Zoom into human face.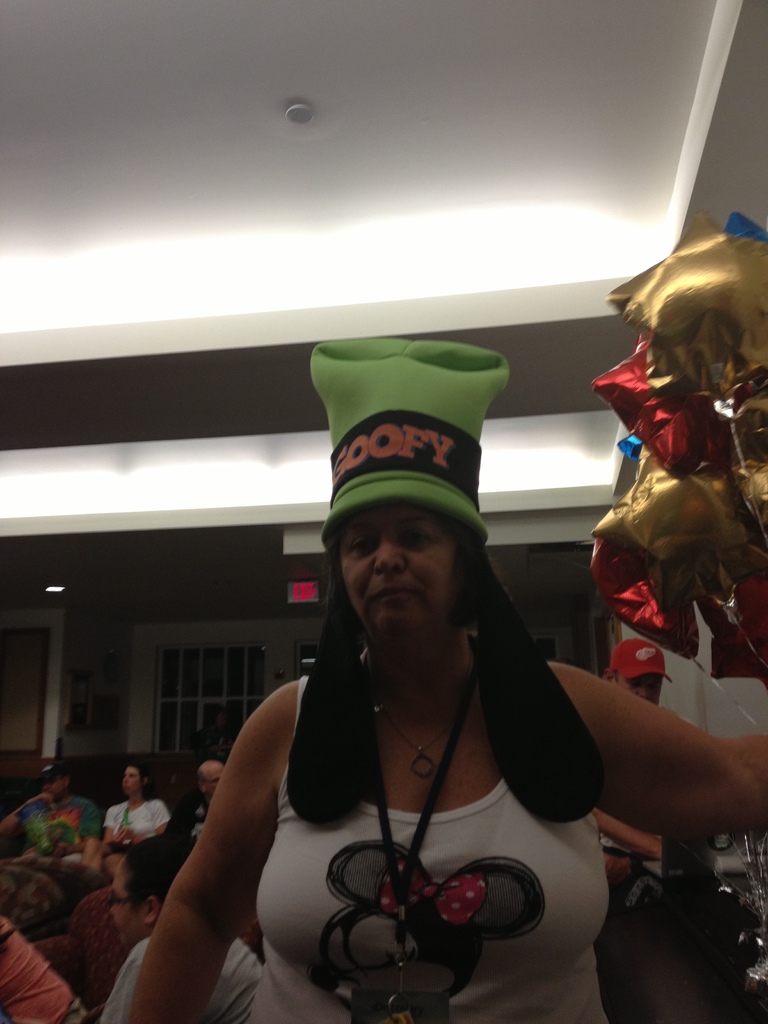
Zoom target: x1=43 y1=774 x2=67 y2=800.
